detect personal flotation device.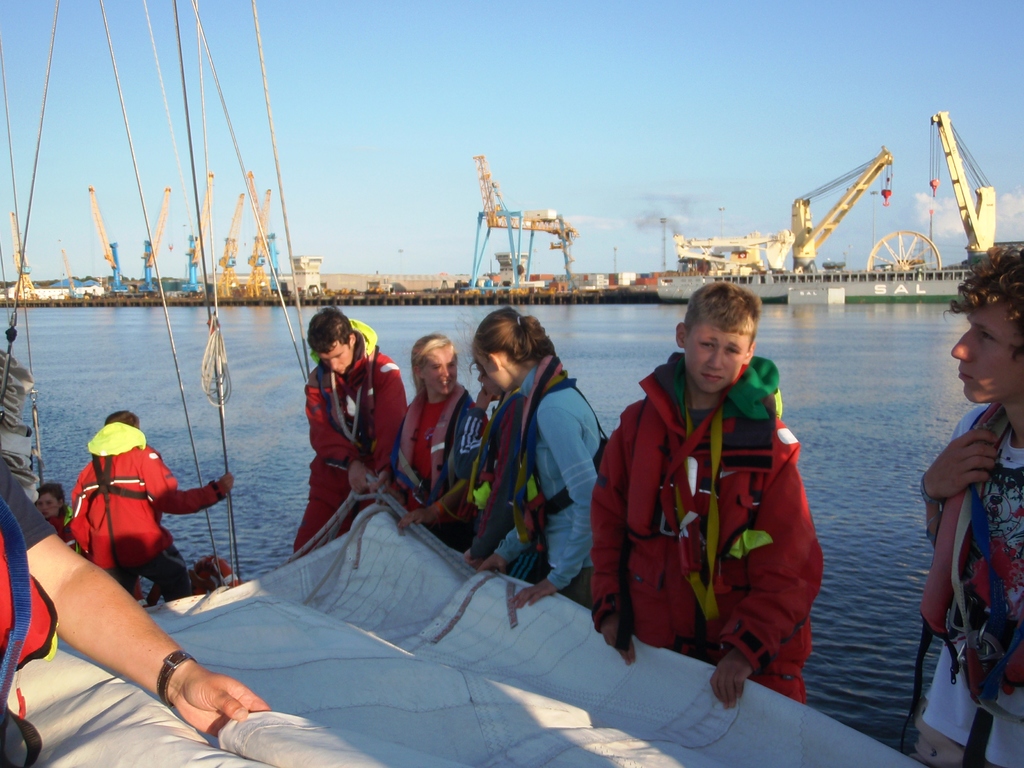
Detected at left=916, top=398, right=1023, bottom=705.
